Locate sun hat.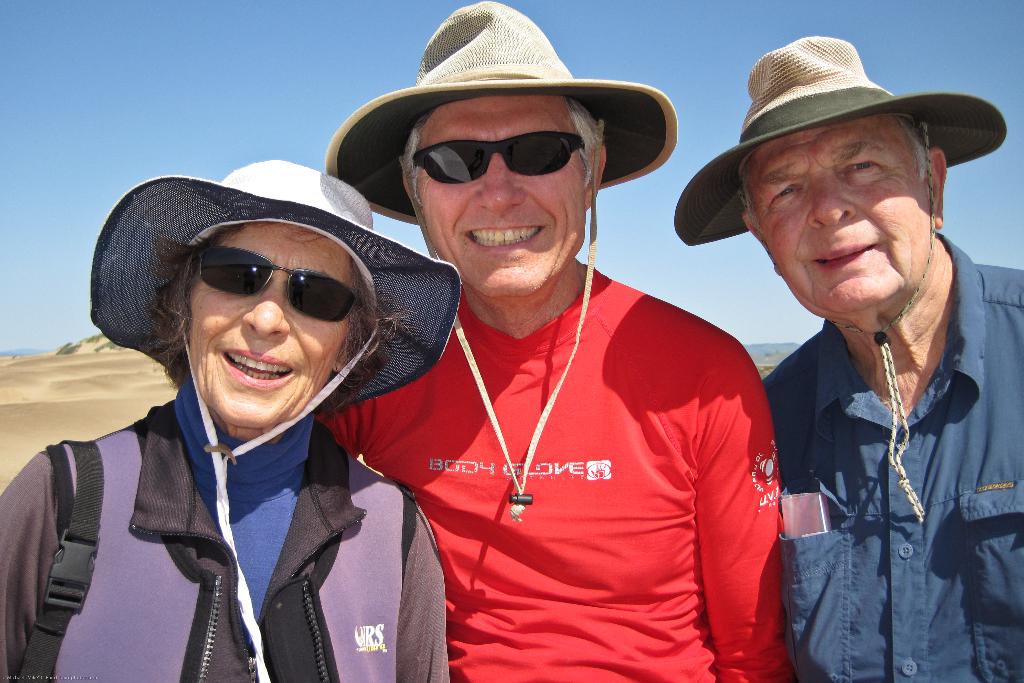
Bounding box: (668, 30, 1009, 256).
